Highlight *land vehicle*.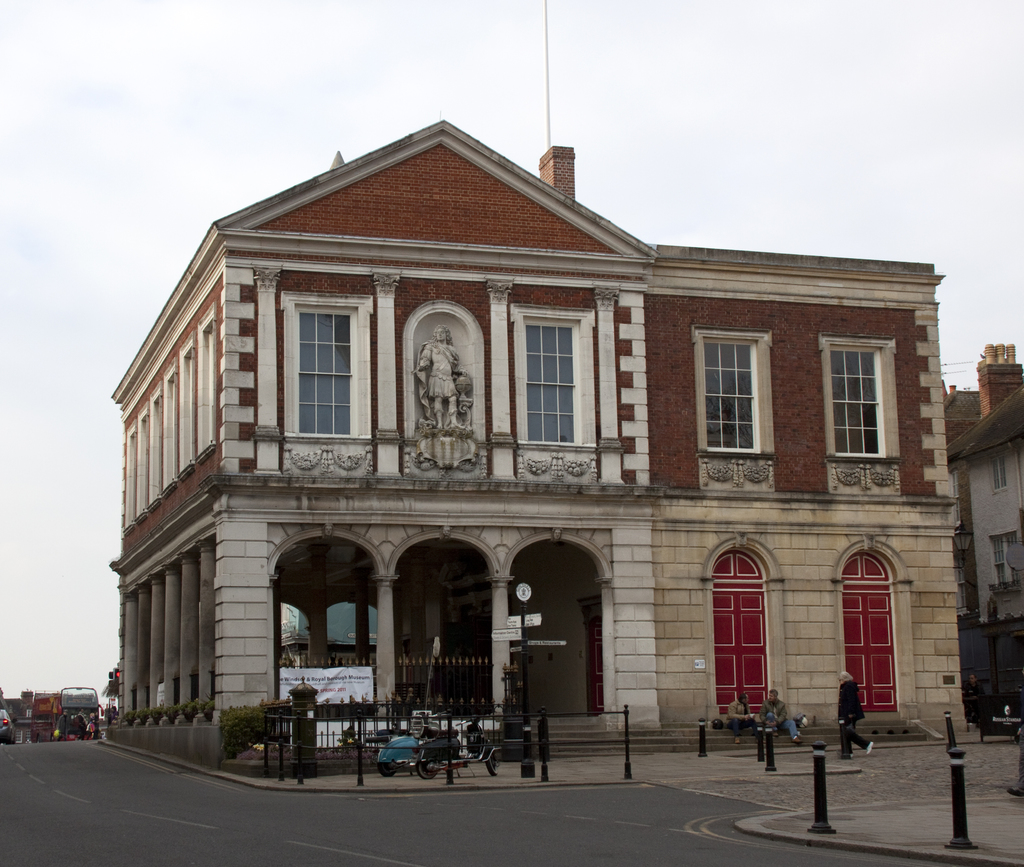
Highlighted region: <box>30,685,103,741</box>.
